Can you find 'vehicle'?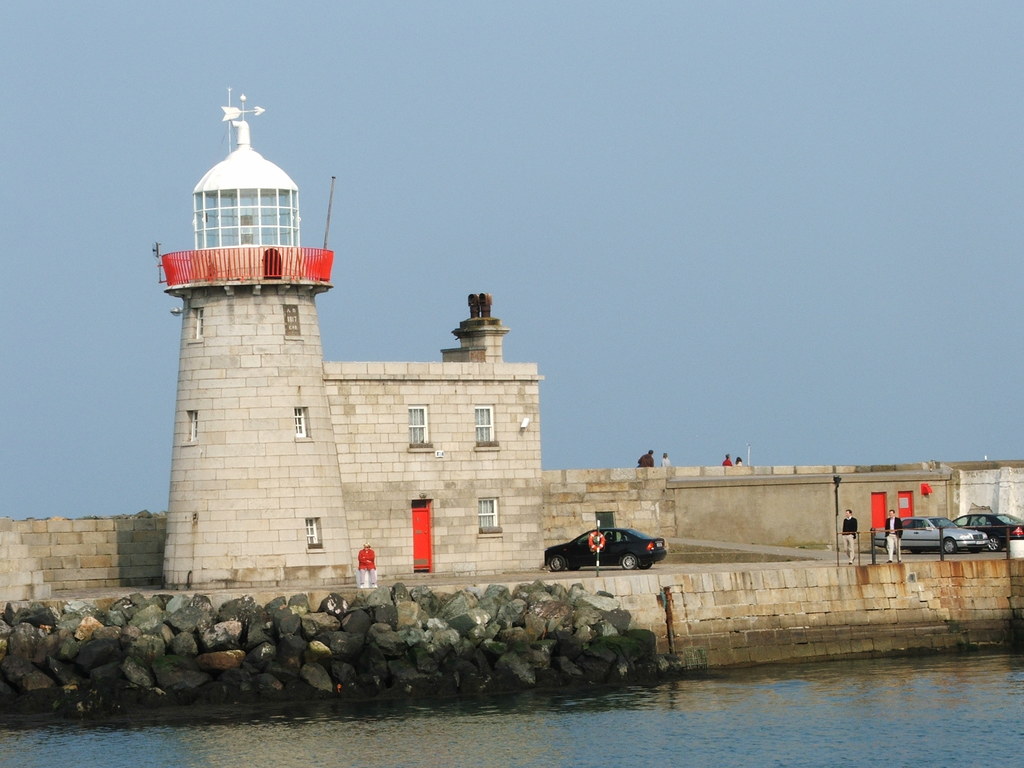
Yes, bounding box: 956, 505, 1023, 556.
